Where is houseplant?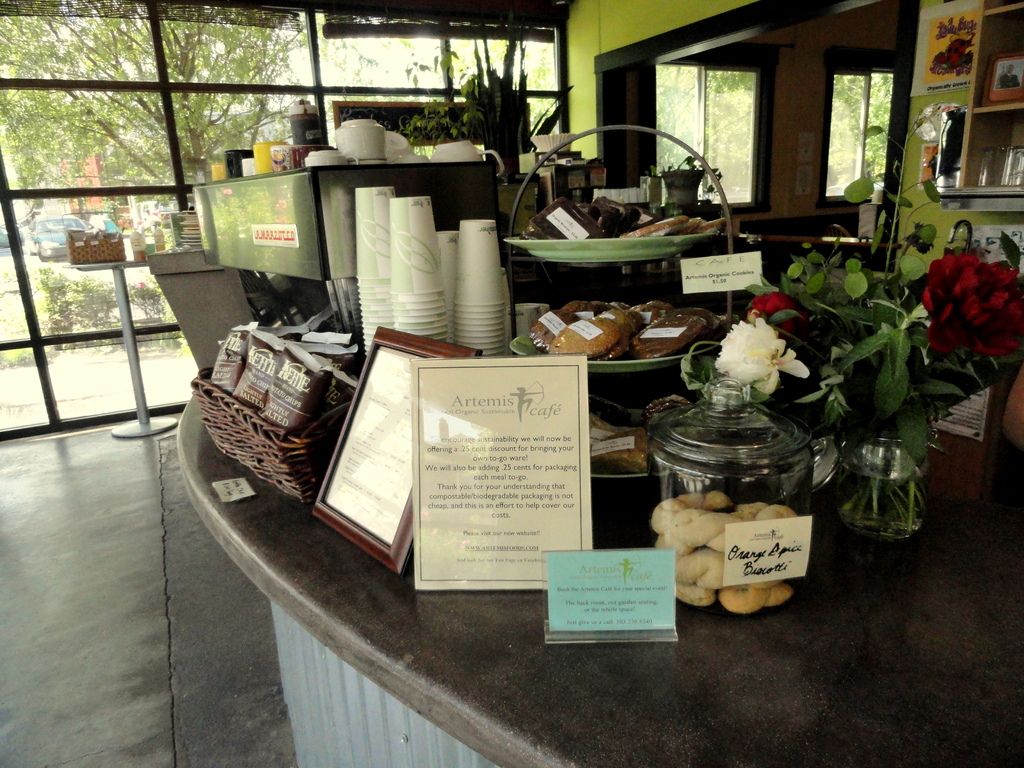
select_region(677, 103, 1023, 541).
